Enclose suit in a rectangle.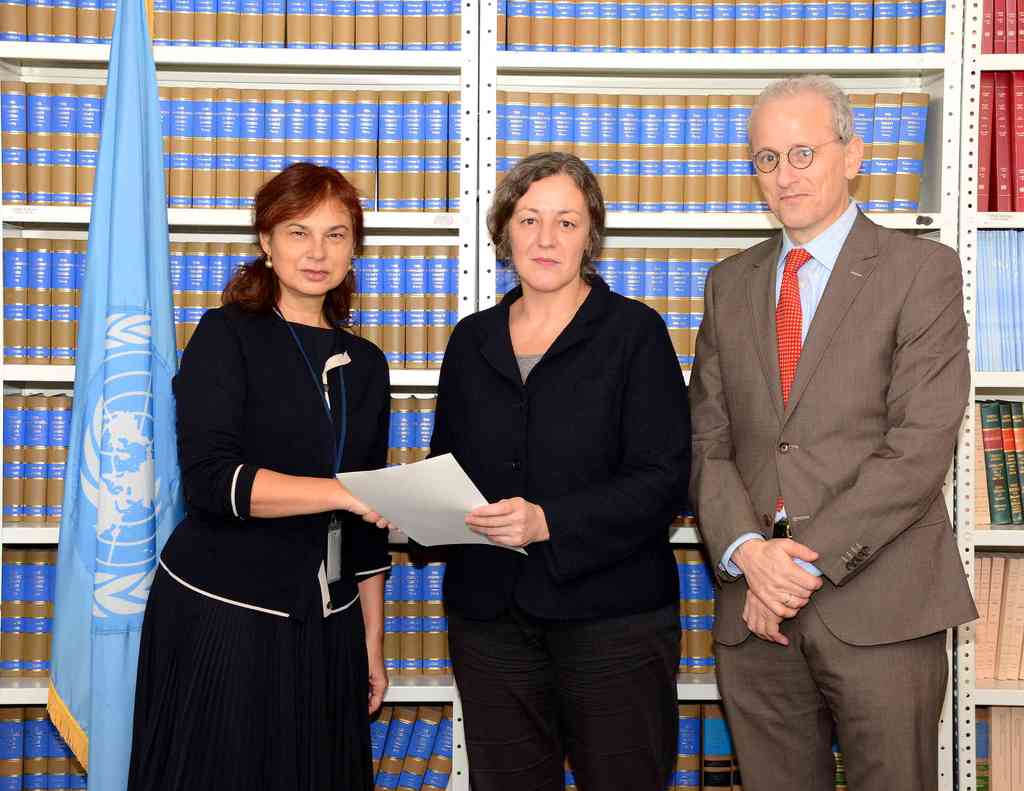
region(685, 198, 980, 790).
